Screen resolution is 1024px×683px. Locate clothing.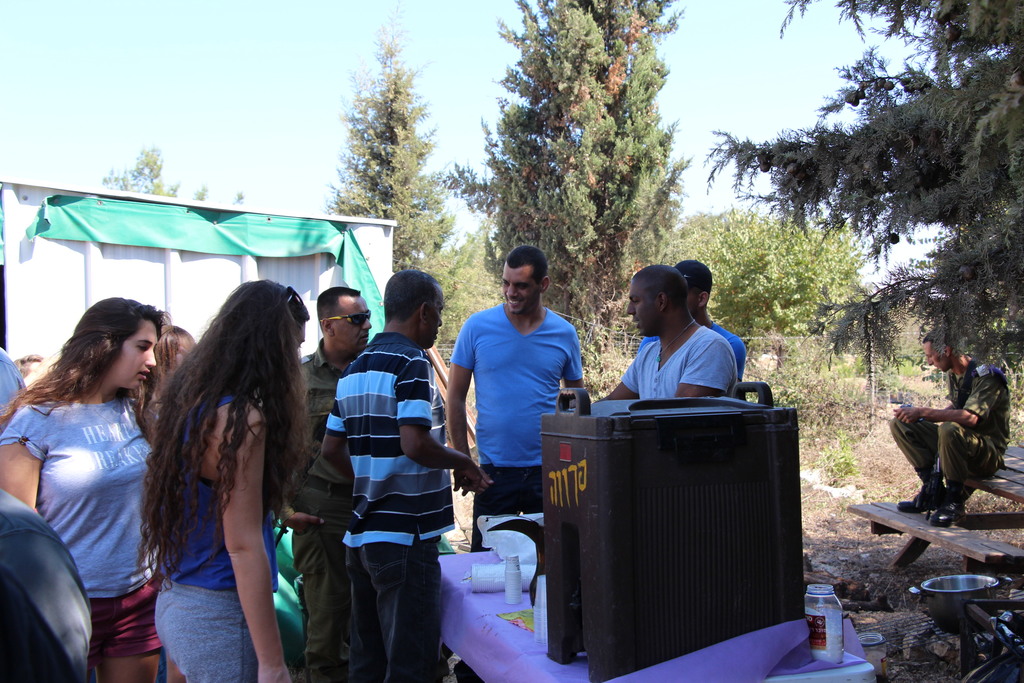
l=17, t=343, r=166, b=645.
